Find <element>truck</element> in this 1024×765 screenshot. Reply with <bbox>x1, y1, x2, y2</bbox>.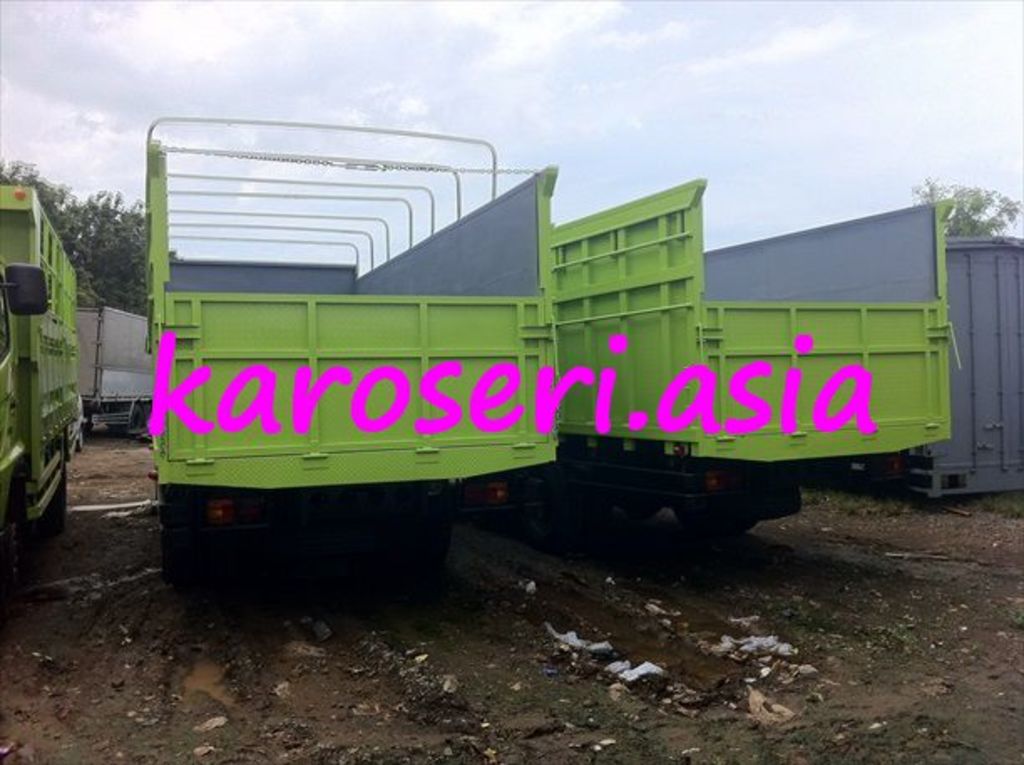
<bbox>82, 298, 154, 444</bbox>.
